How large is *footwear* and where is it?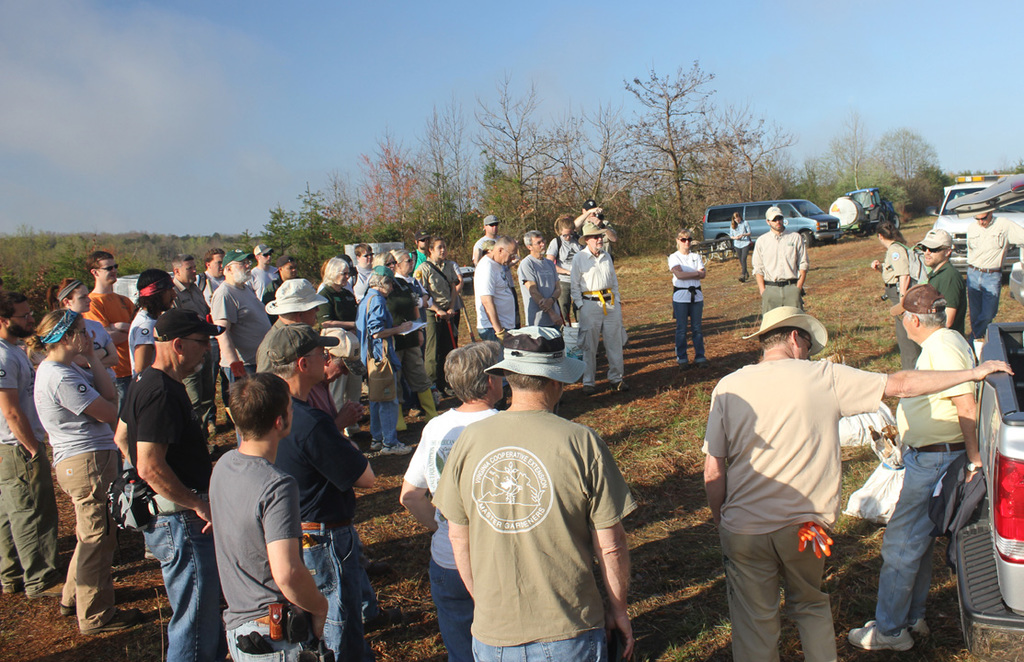
Bounding box: (374,437,382,449).
